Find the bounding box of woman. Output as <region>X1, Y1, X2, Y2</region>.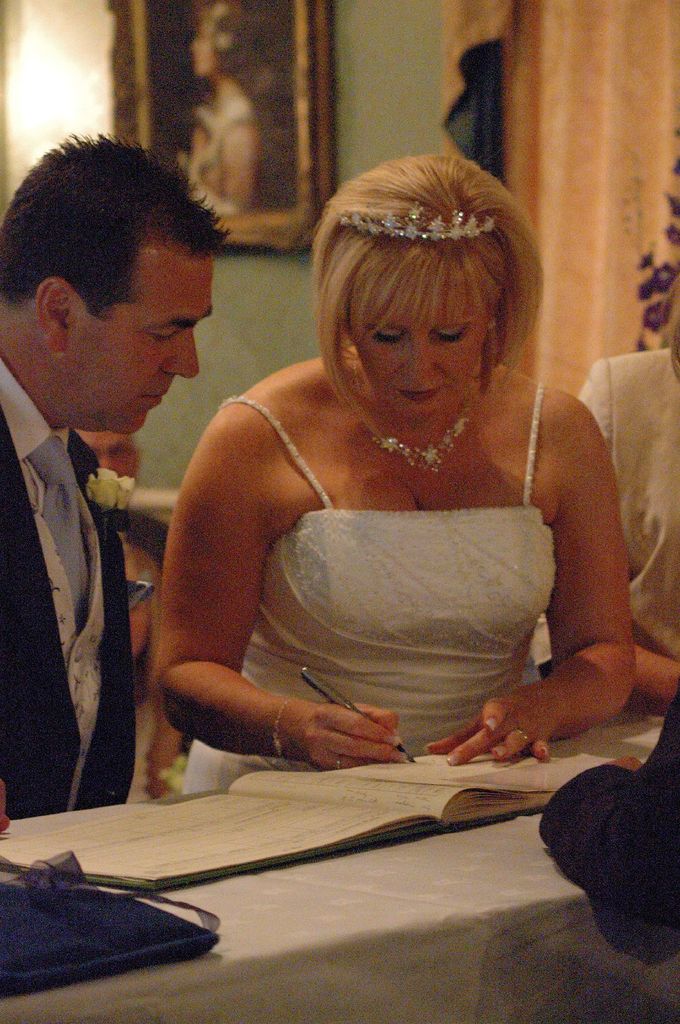
<region>158, 154, 638, 796</region>.
